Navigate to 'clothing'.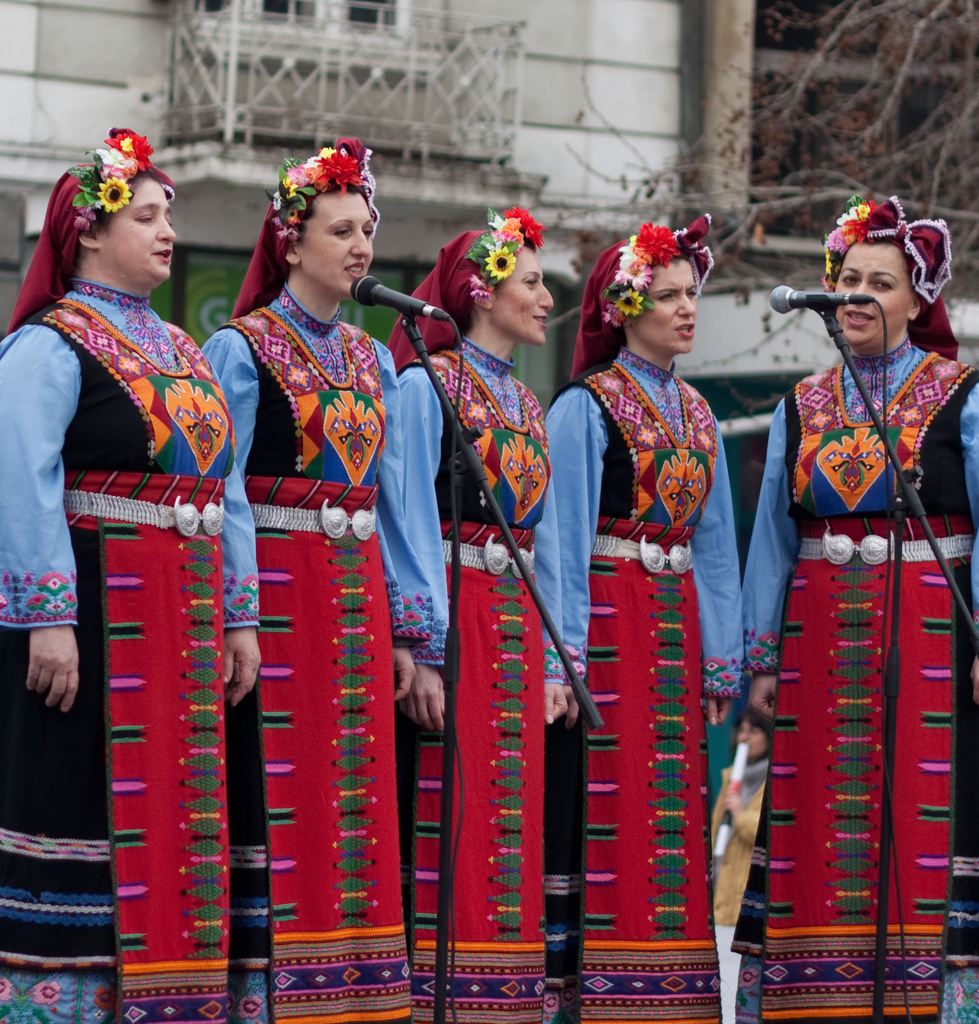
Navigation target: 758/220/957/972.
